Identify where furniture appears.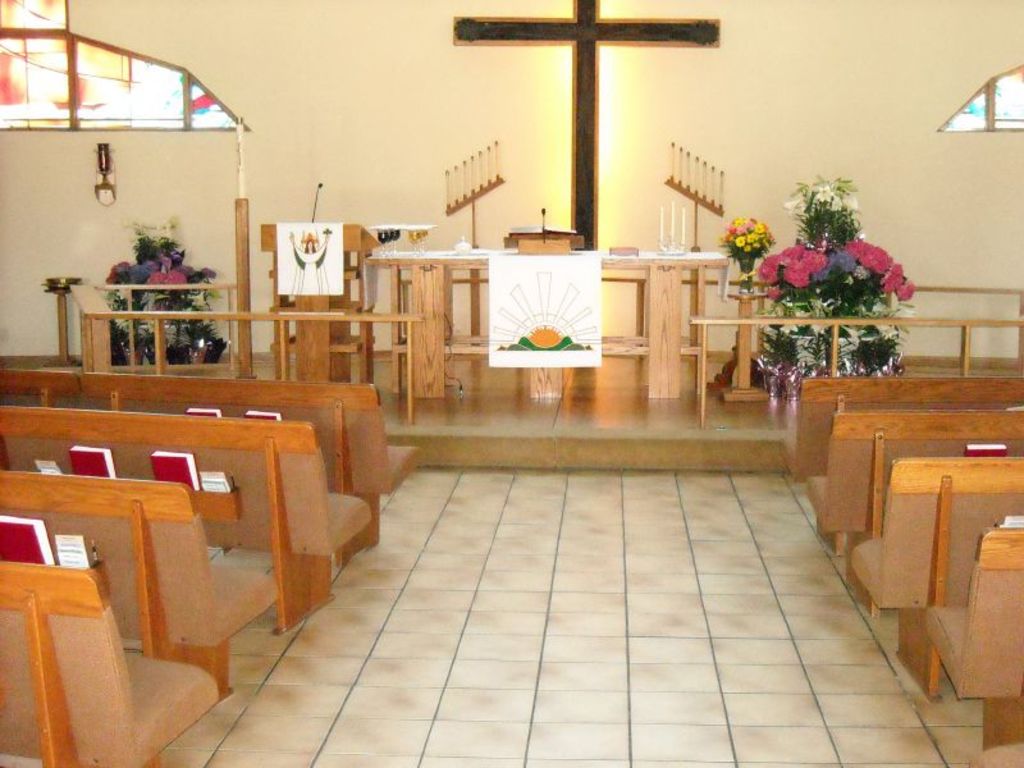
Appears at box=[0, 367, 84, 404].
